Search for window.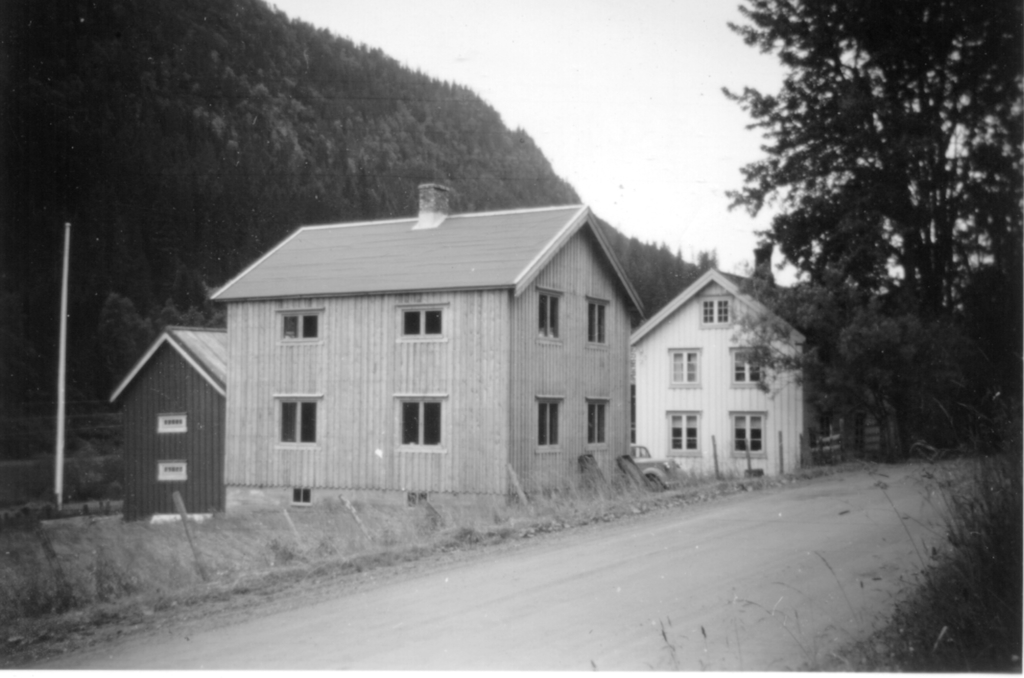
Found at [538, 396, 564, 453].
